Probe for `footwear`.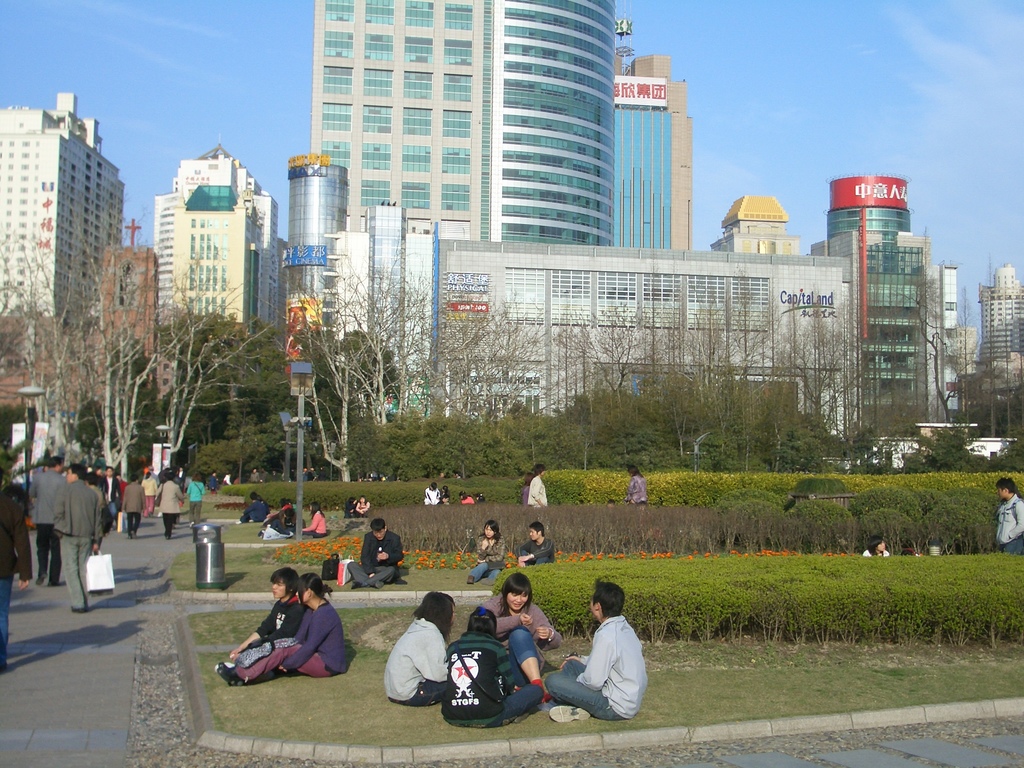
Probe result: (547,704,593,724).
